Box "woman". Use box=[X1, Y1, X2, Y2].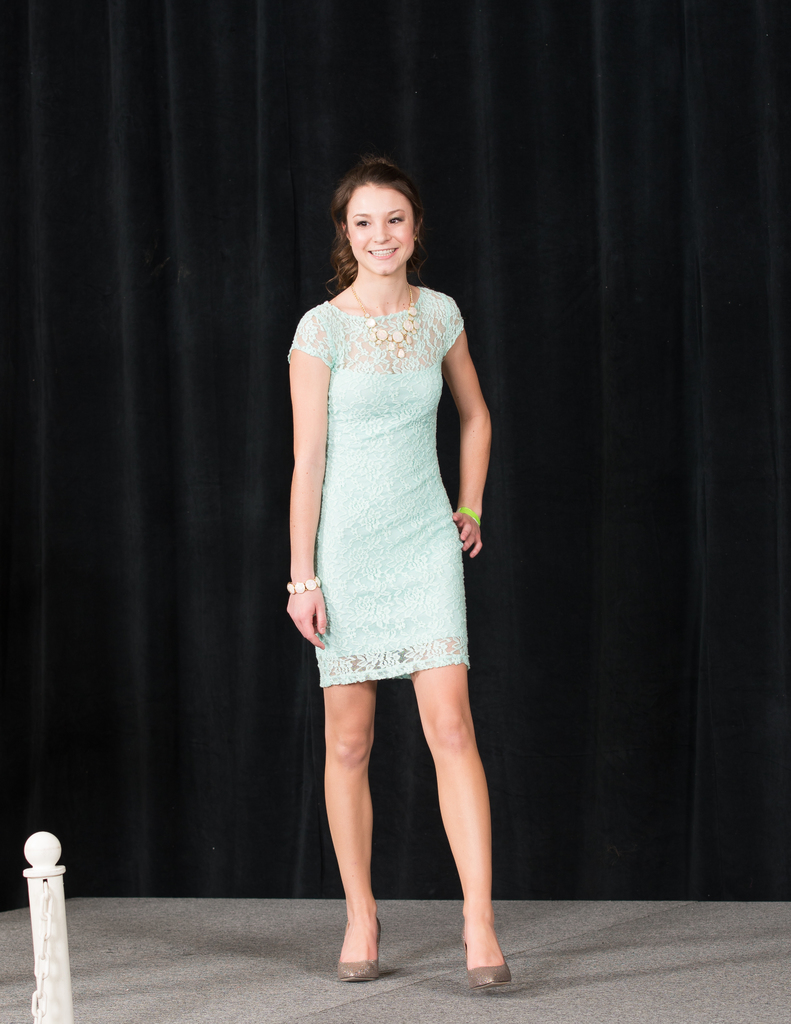
box=[261, 125, 509, 981].
